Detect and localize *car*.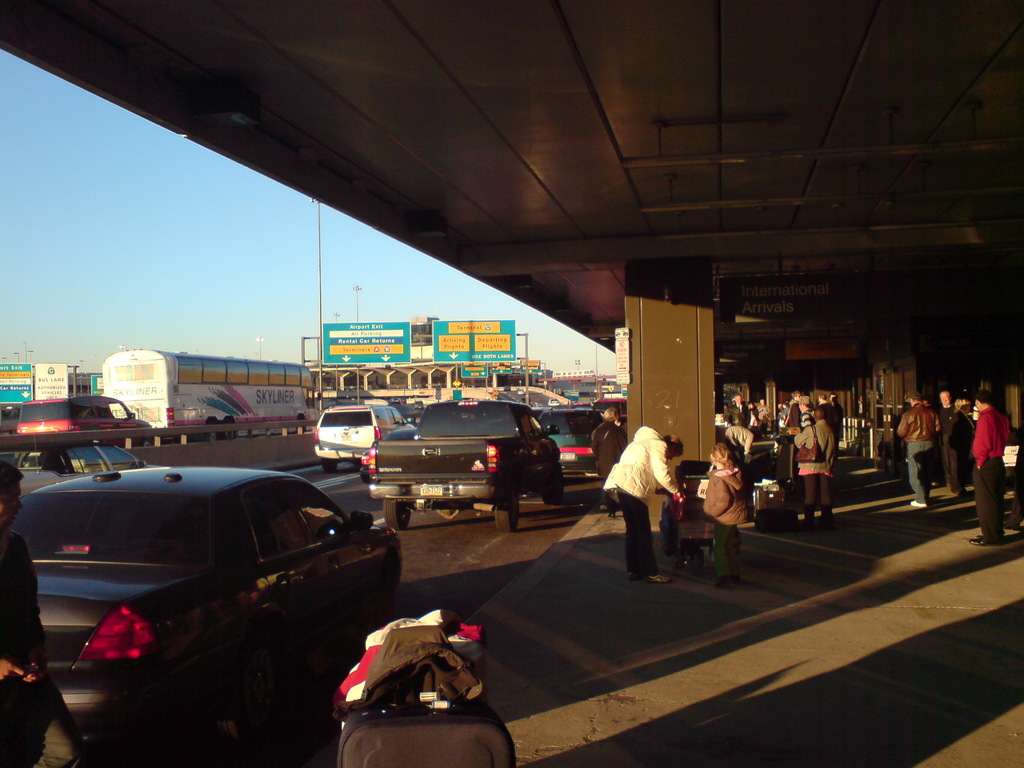
Localized at bbox=[12, 393, 156, 461].
